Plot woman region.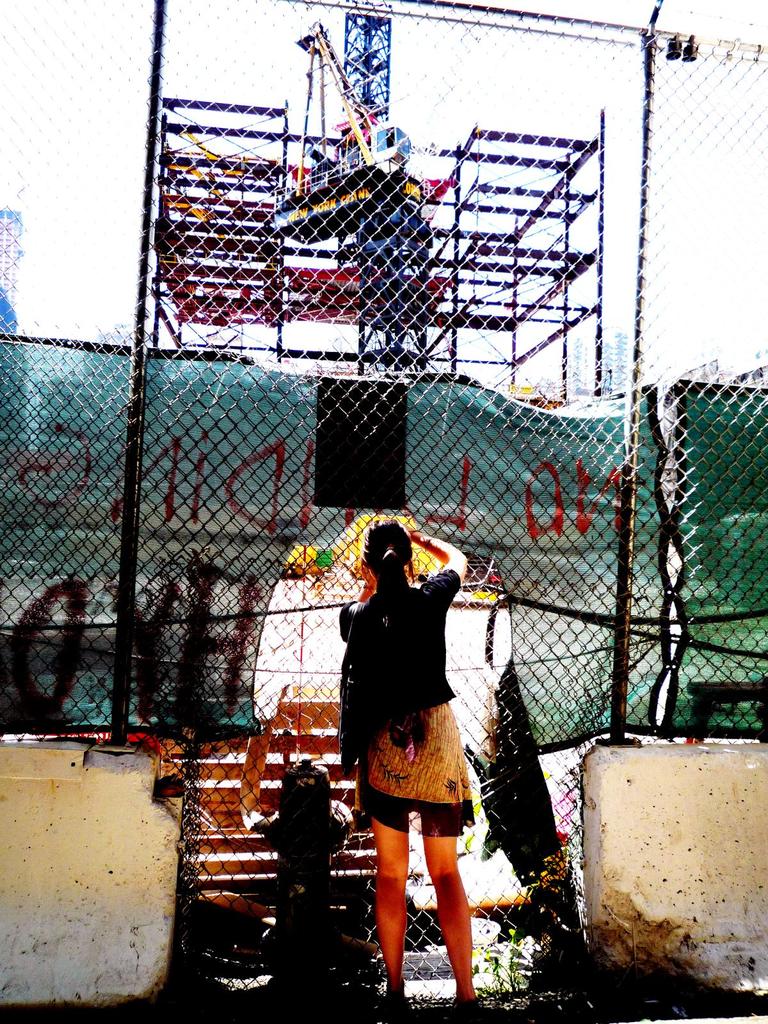
Plotted at pyautogui.locateOnScreen(330, 524, 483, 1011).
